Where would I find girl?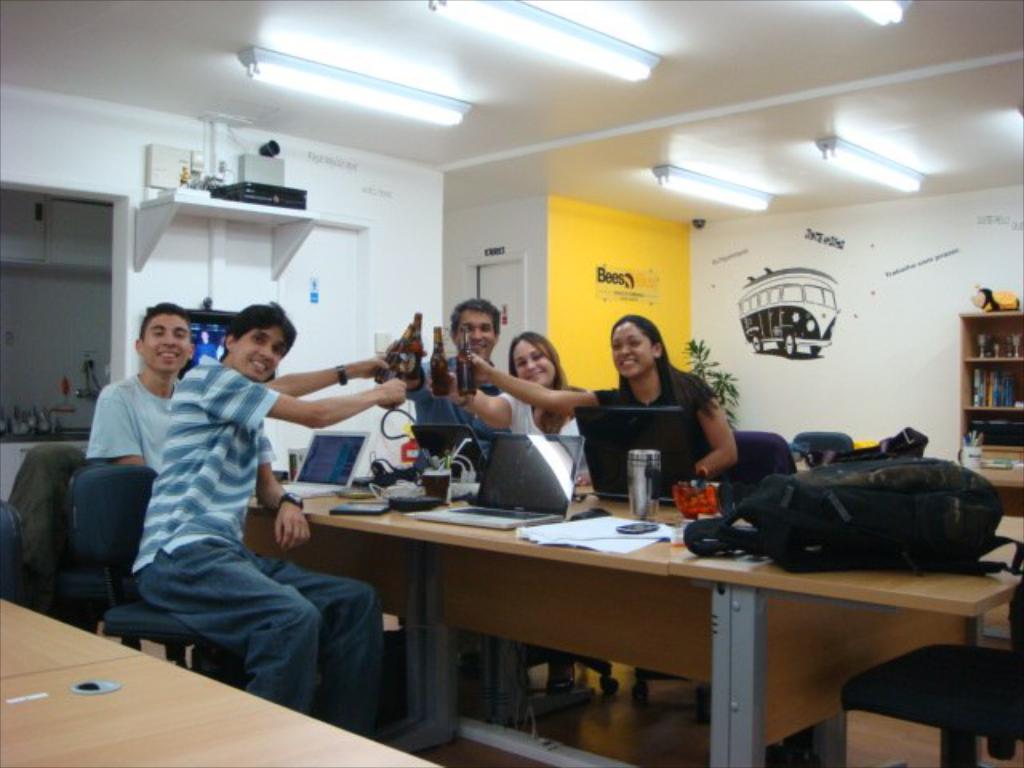
At (x1=475, y1=318, x2=736, y2=477).
